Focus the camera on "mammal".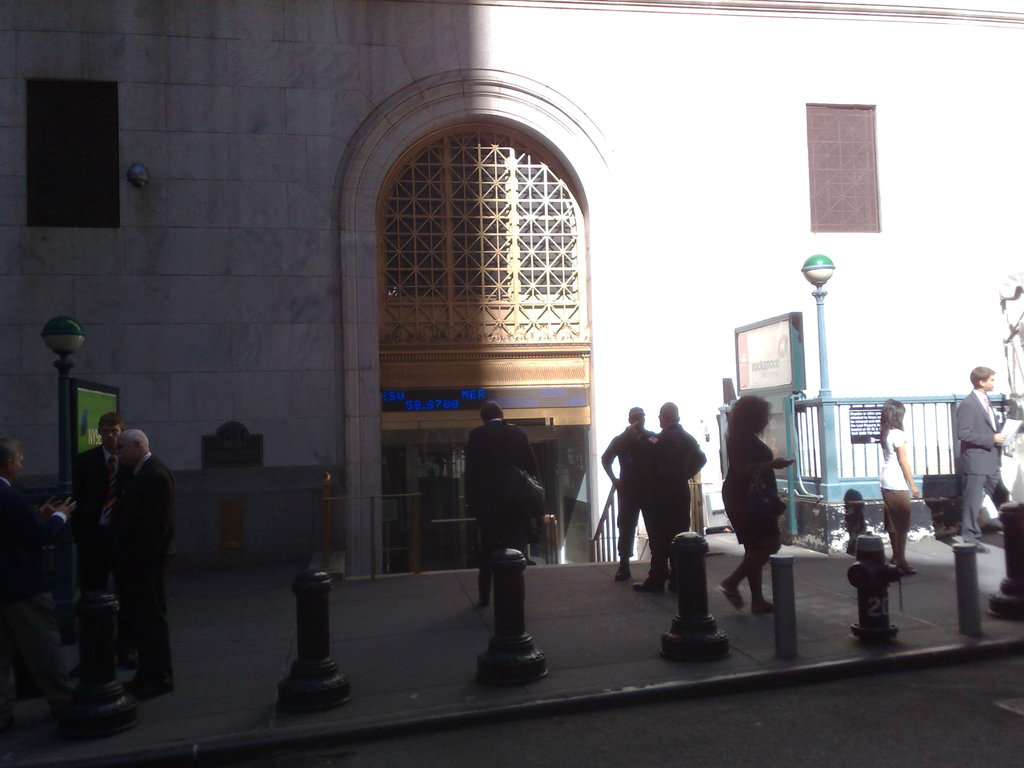
Focus region: <box>467,402,540,607</box>.
